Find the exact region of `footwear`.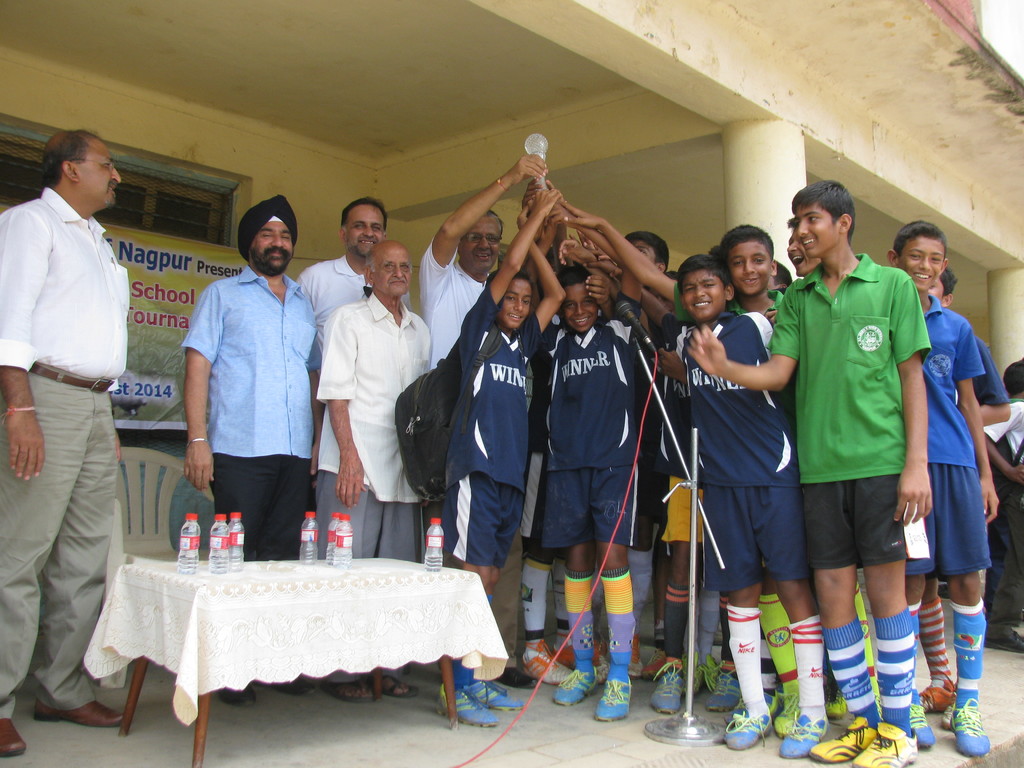
Exact region: <bbox>437, 684, 500, 728</bbox>.
